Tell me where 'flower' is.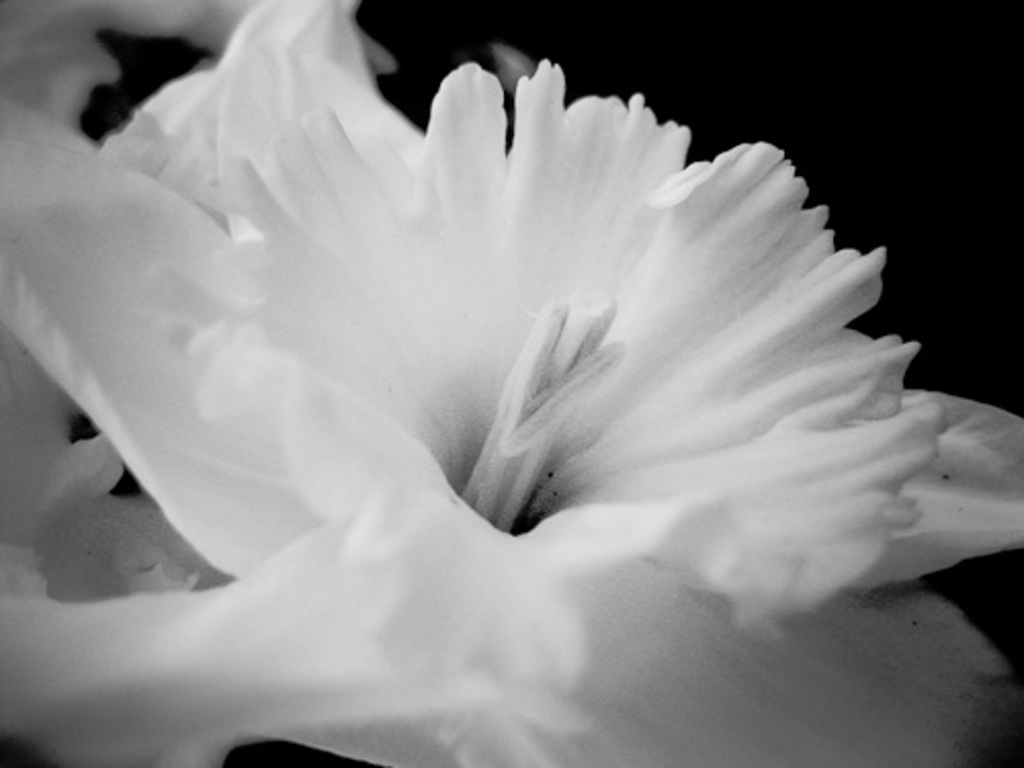
'flower' is at BBox(8, 39, 1023, 743).
